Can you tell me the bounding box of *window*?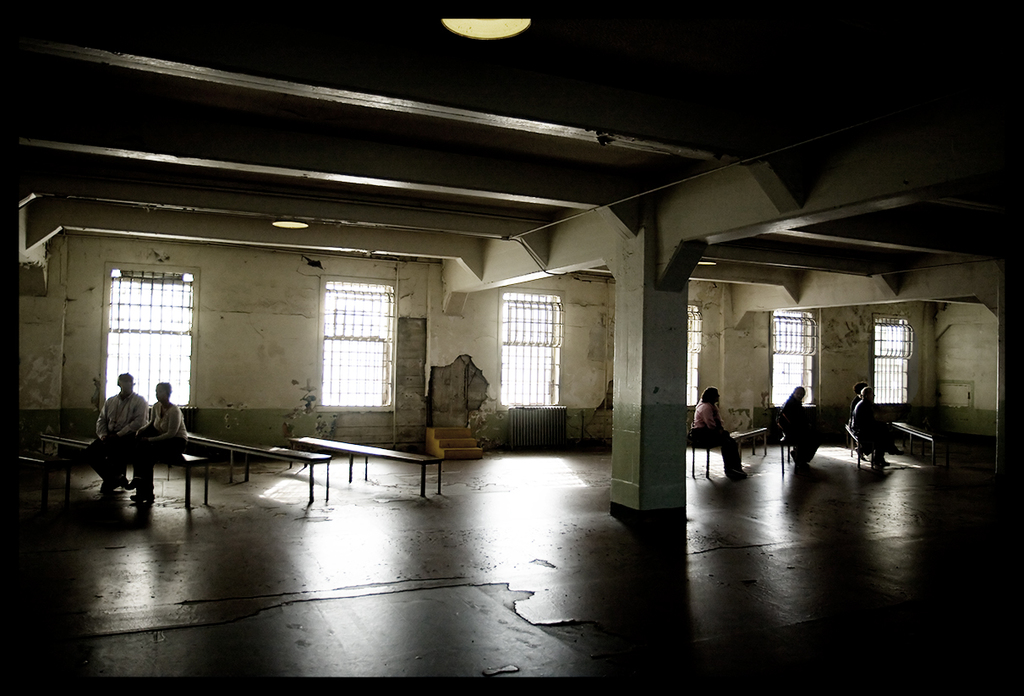
BBox(479, 274, 578, 415).
